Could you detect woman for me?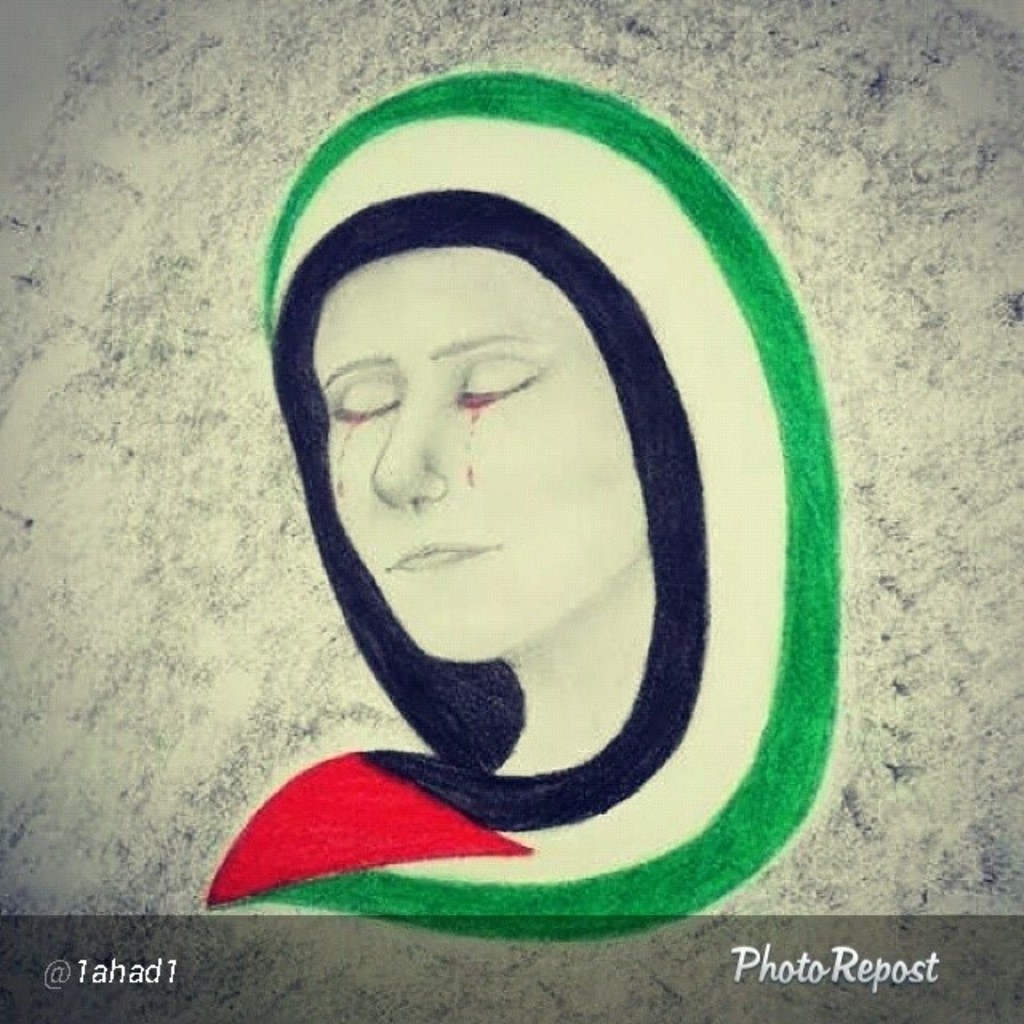
Detection result: left=179, top=35, right=909, bottom=934.
